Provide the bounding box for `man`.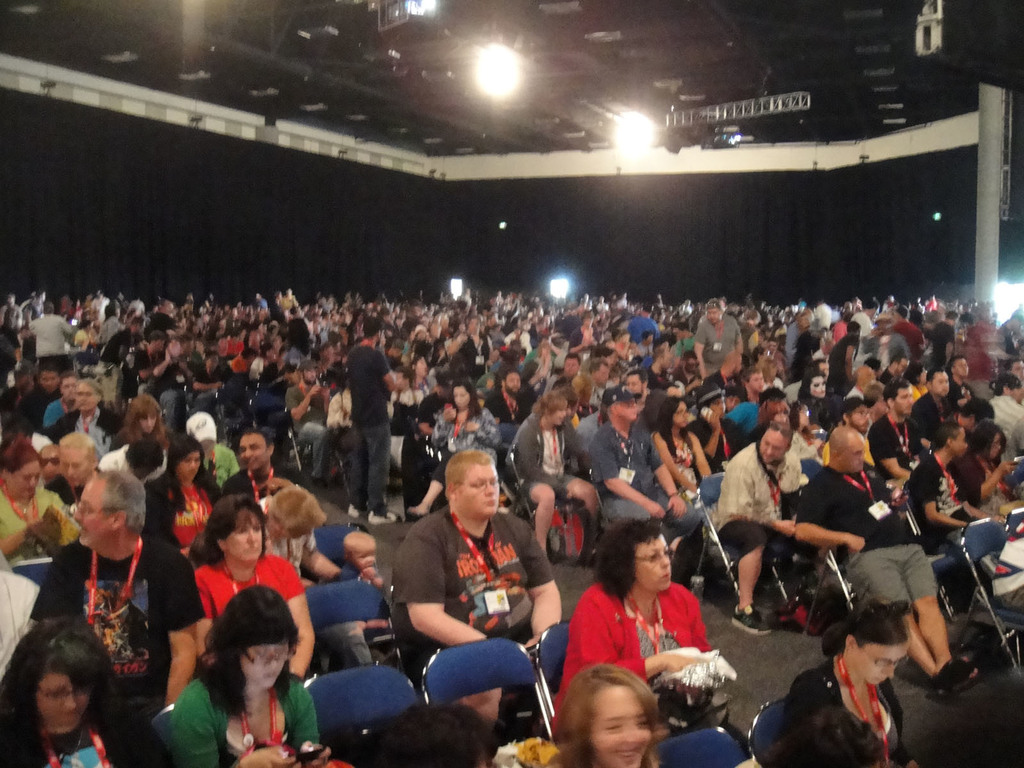
[x1=47, y1=375, x2=76, y2=428].
